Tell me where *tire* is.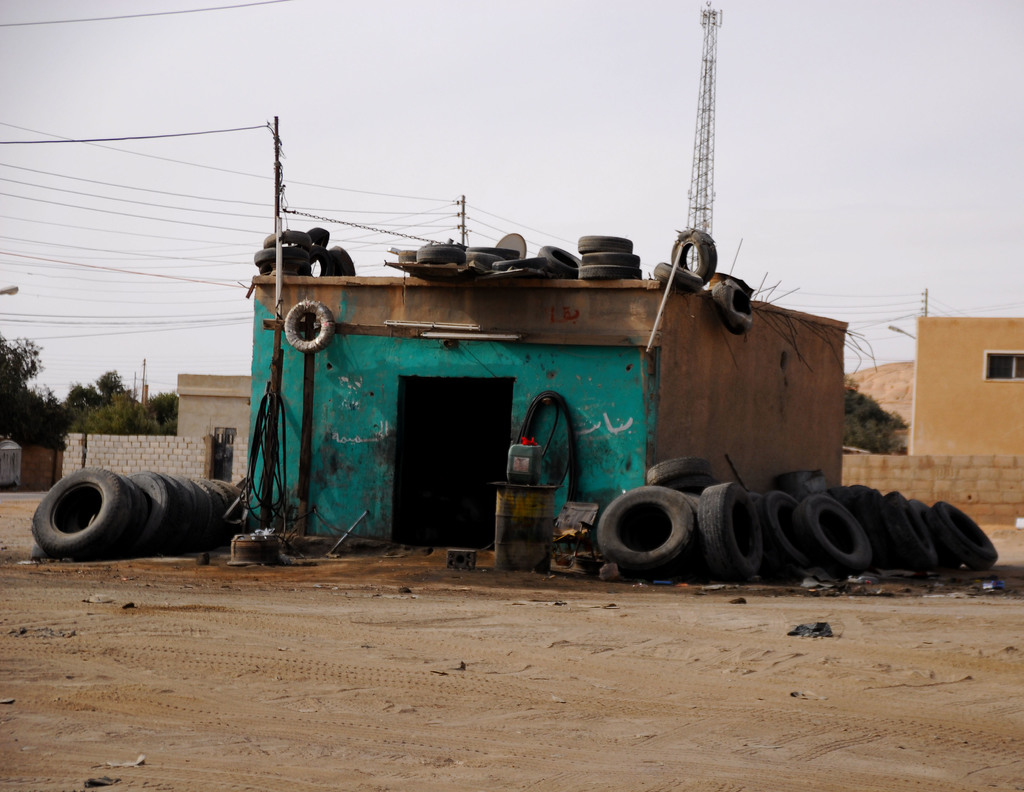
*tire* is at bbox=(655, 261, 707, 294).
